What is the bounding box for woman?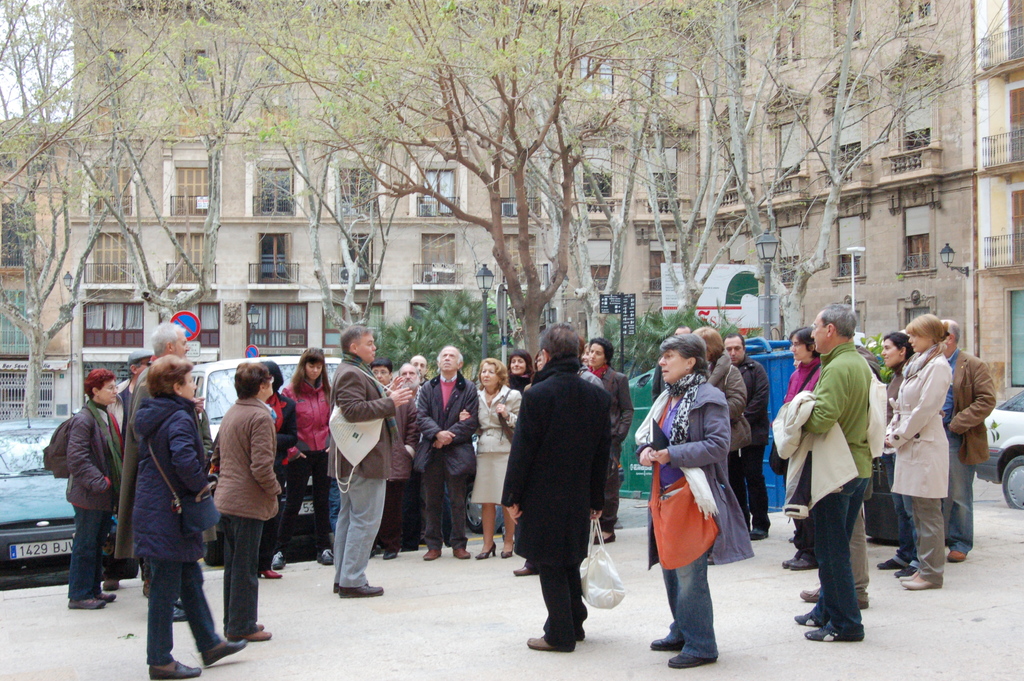
x1=273, y1=344, x2=342, y2=575.
